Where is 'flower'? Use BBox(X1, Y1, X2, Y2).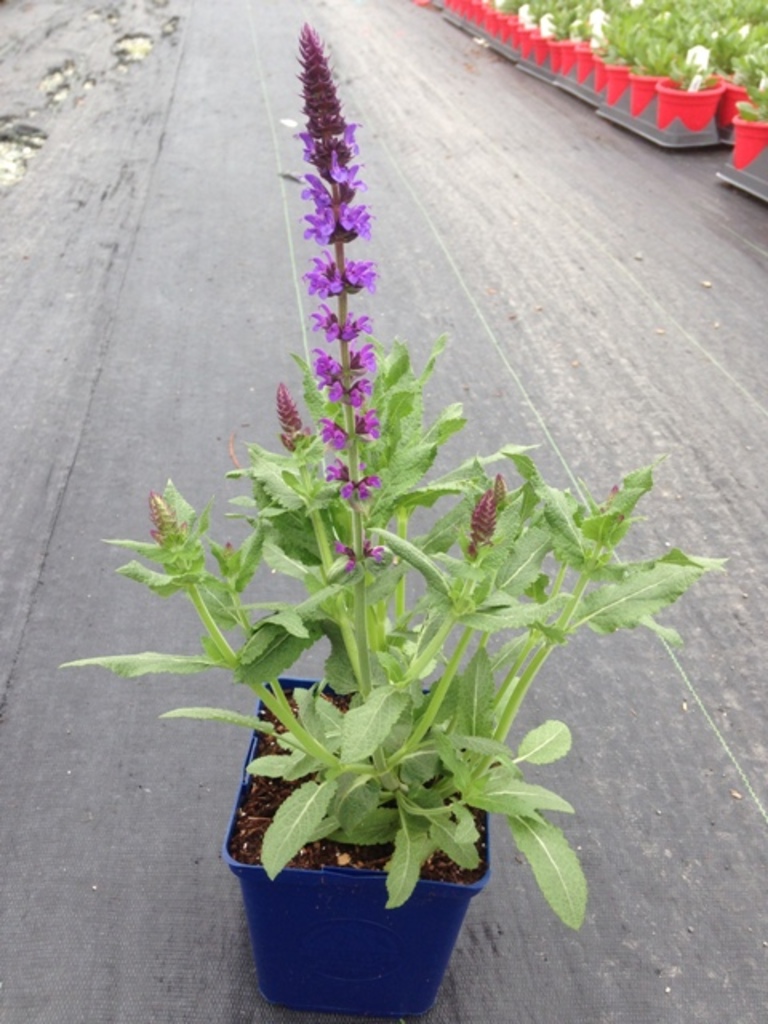
BBox(582, 5, 606, 42).
